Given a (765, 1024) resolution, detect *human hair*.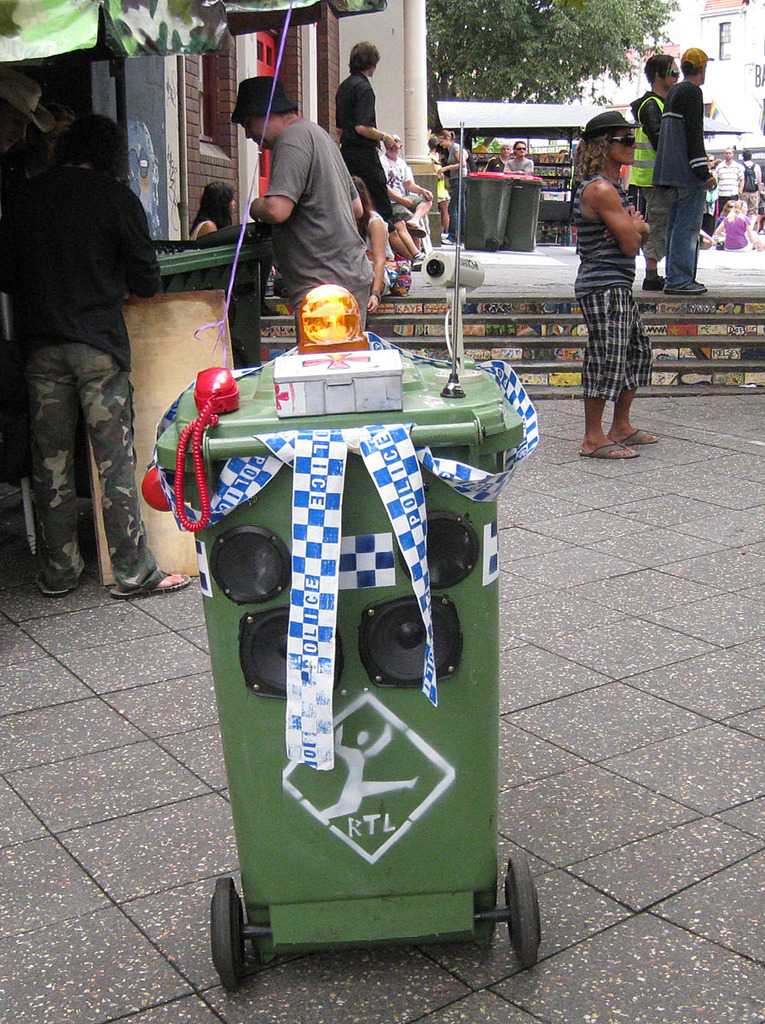
[640, 54, 673, 85].
